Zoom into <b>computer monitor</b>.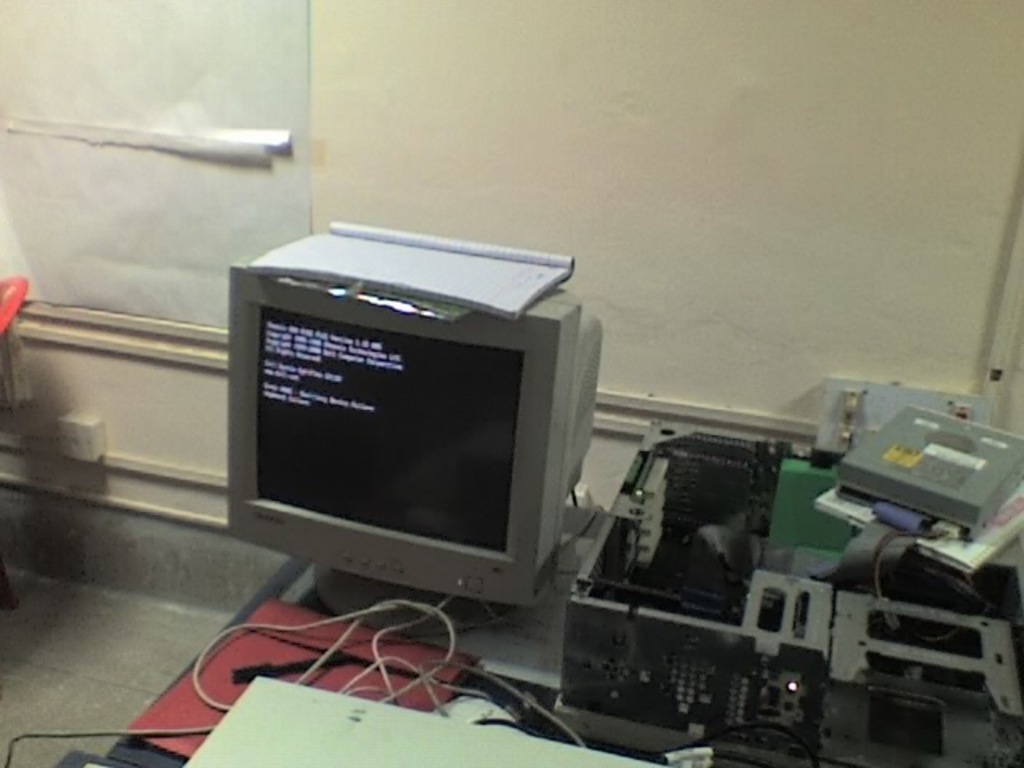
Zoom target: rect(224, 221, 606, 597).
